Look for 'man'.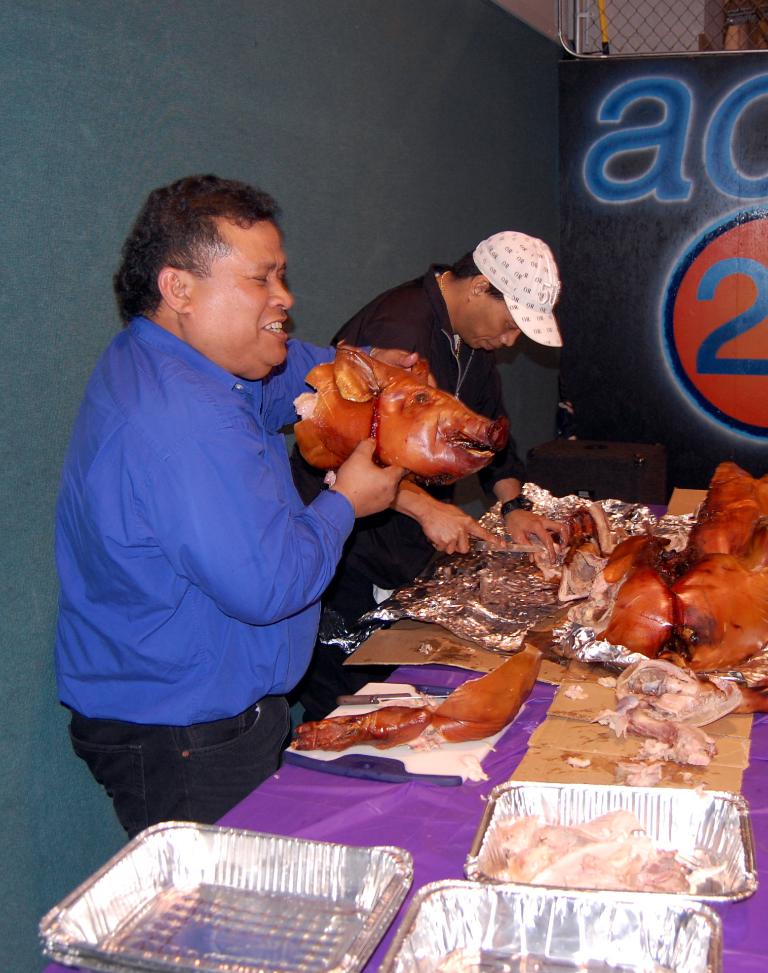
Found: [74, 153, 472, 839].
